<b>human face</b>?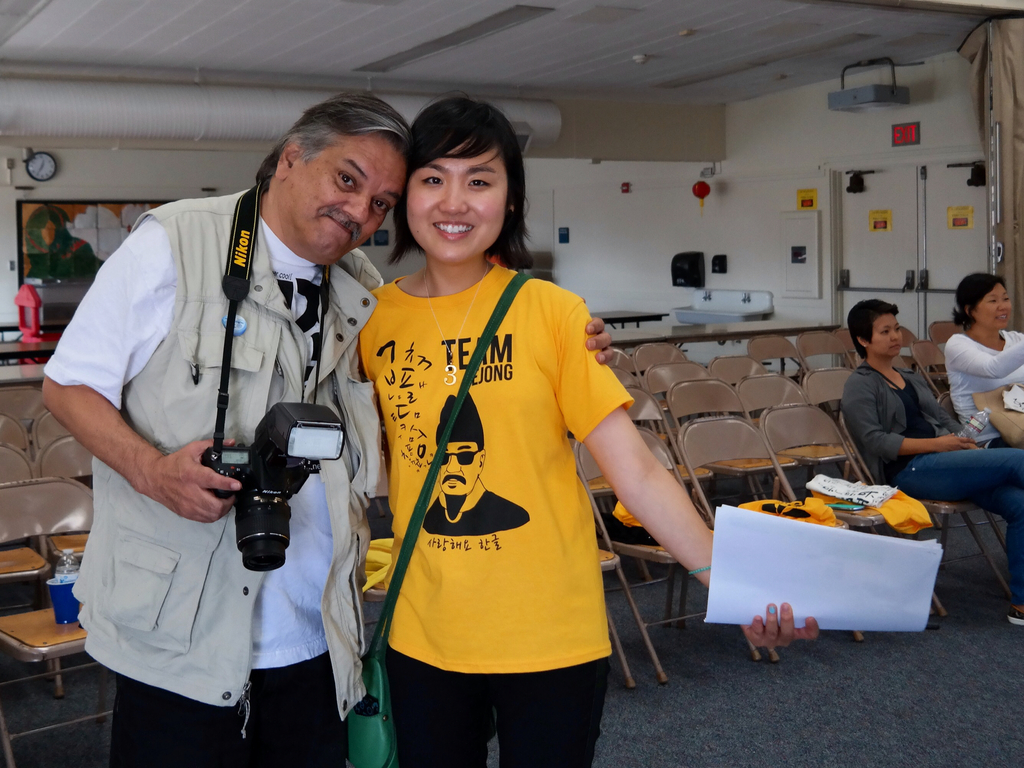
BBox(870, 311, 904, 361)
